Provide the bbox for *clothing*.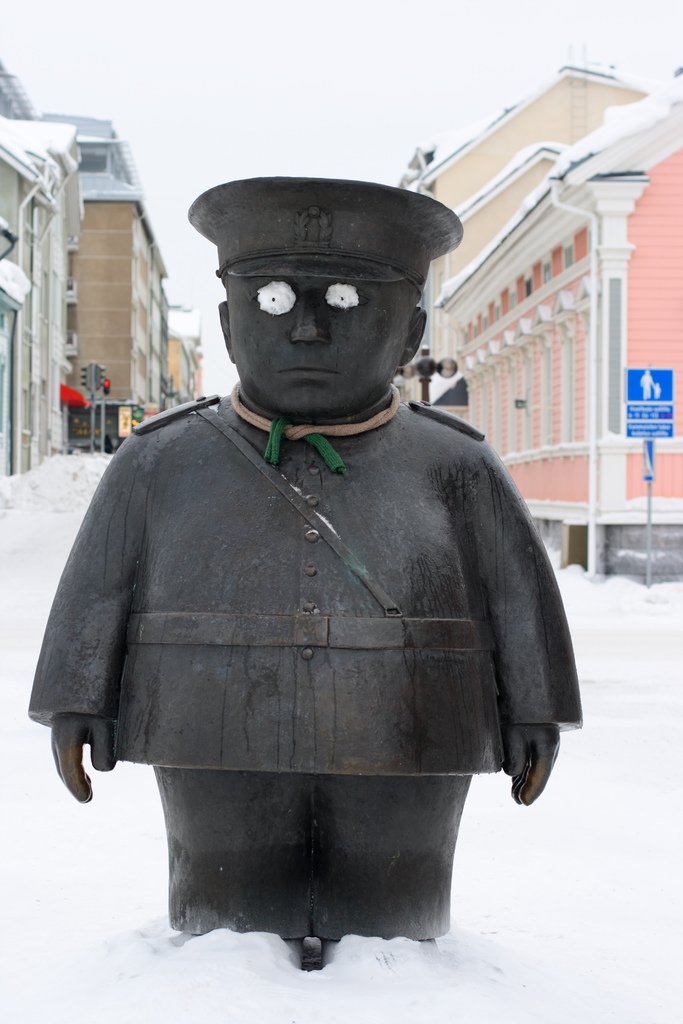
26,384,585,942.
